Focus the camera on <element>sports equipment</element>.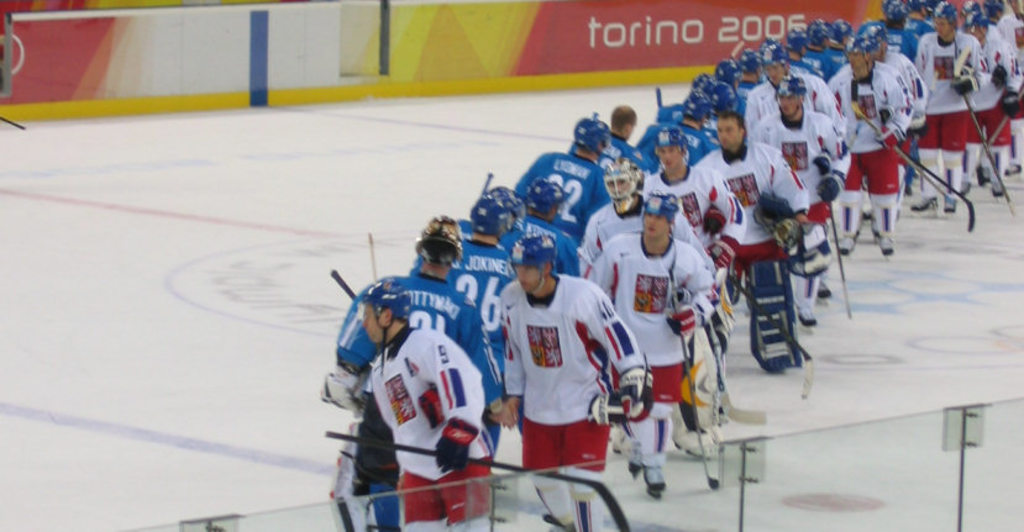
Focus region: pyautogui.locateOnScreen(989, 180, 1009, 204).
